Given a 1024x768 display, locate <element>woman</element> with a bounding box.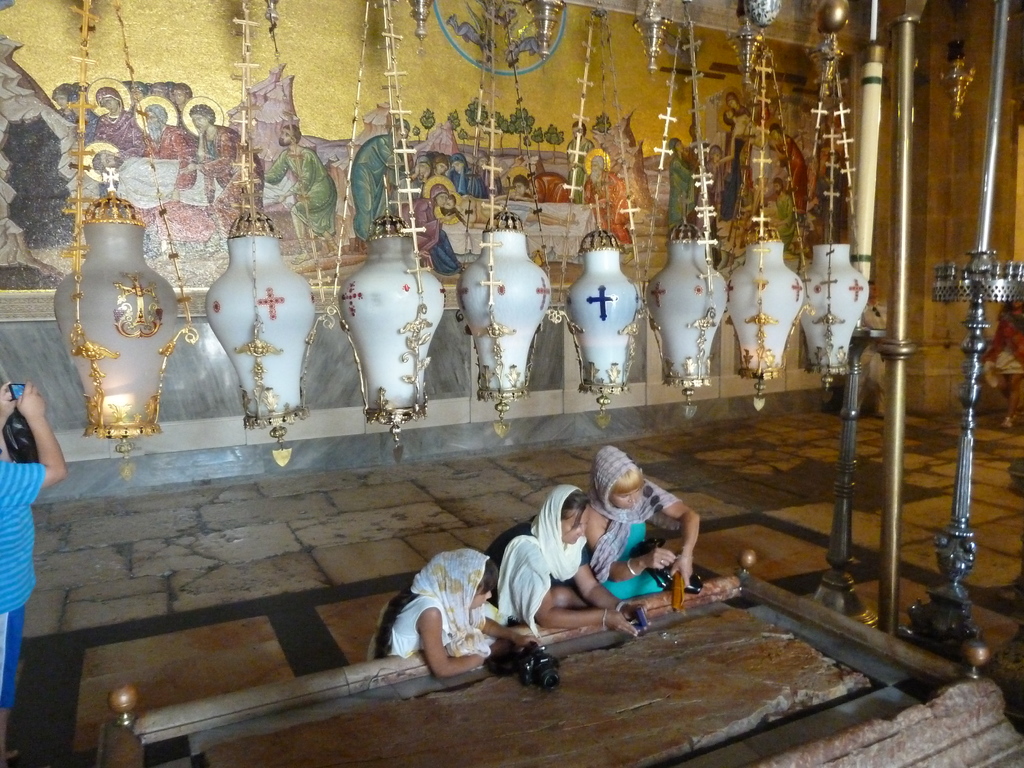
Located: 485,479,649,644.
